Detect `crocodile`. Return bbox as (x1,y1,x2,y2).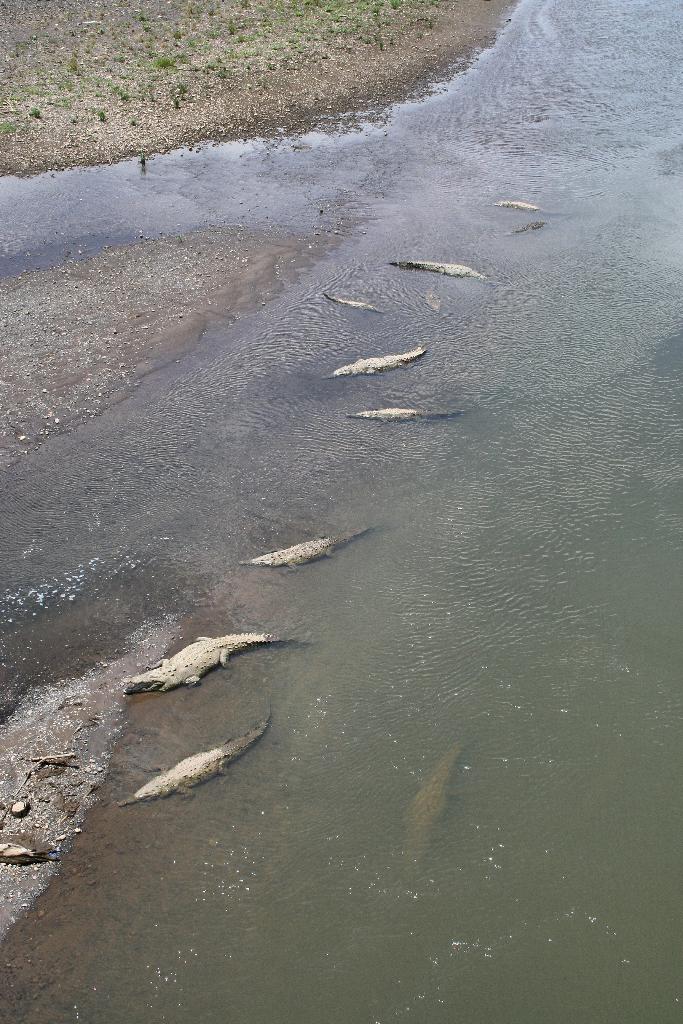
(513,214,547,233).
